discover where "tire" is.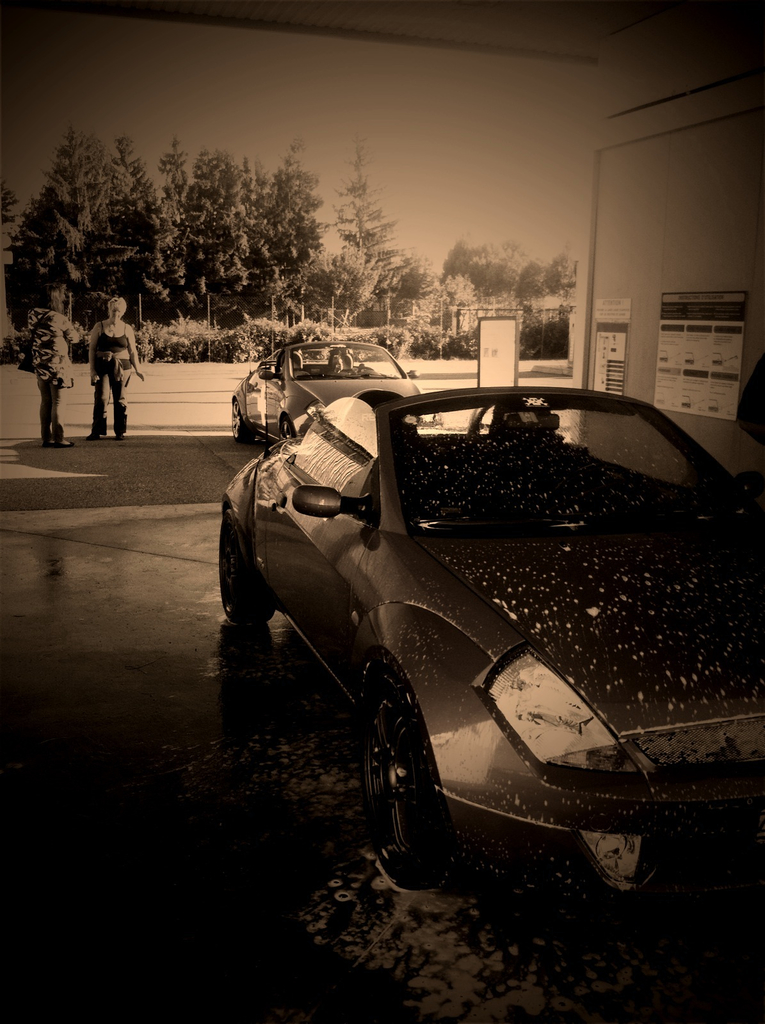
Discovered at {"x1": 360, "y1": 737, "x2": 449, "y2": 884}.
